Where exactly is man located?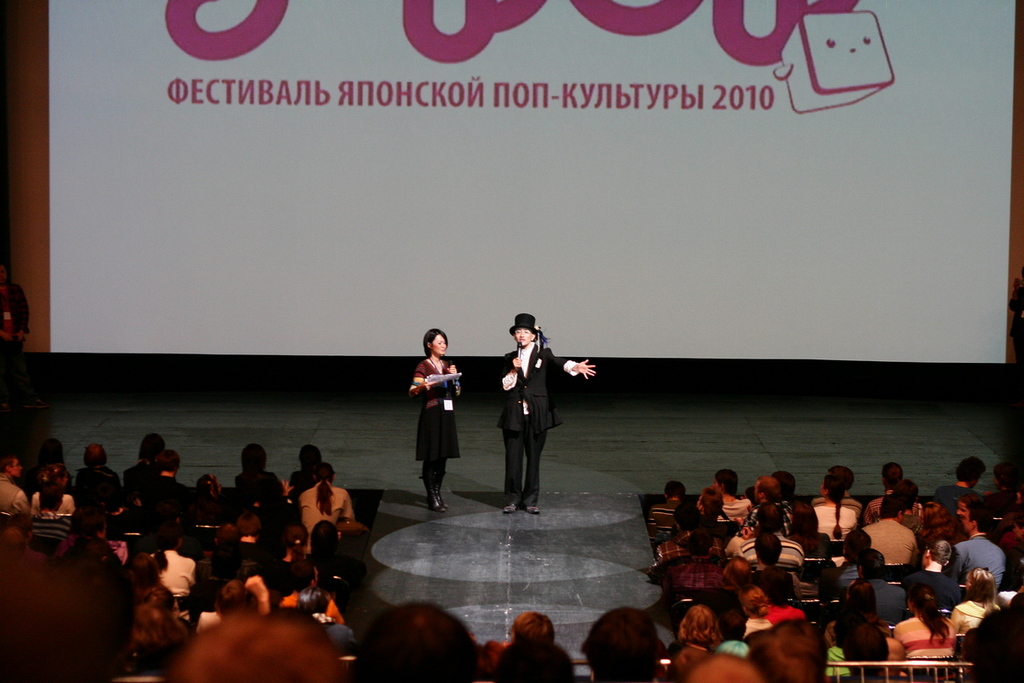
Its bounding box is x1=218, y1=510, x2=266, y2=572.
